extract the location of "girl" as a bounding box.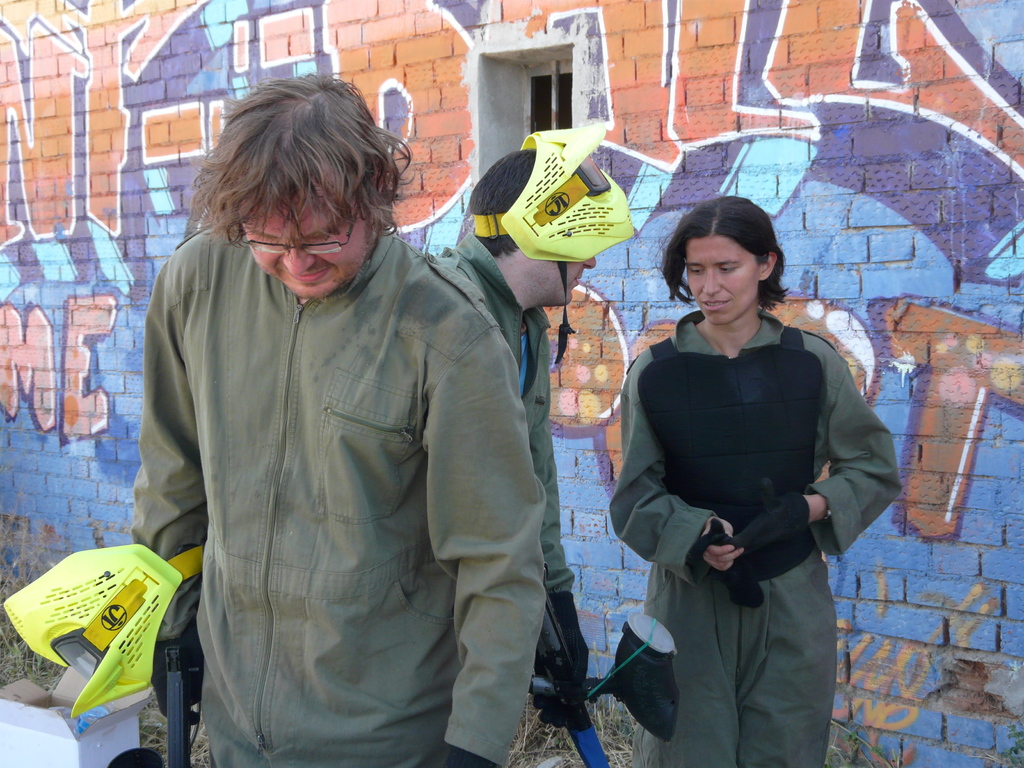
606, 196, 904, 767.
